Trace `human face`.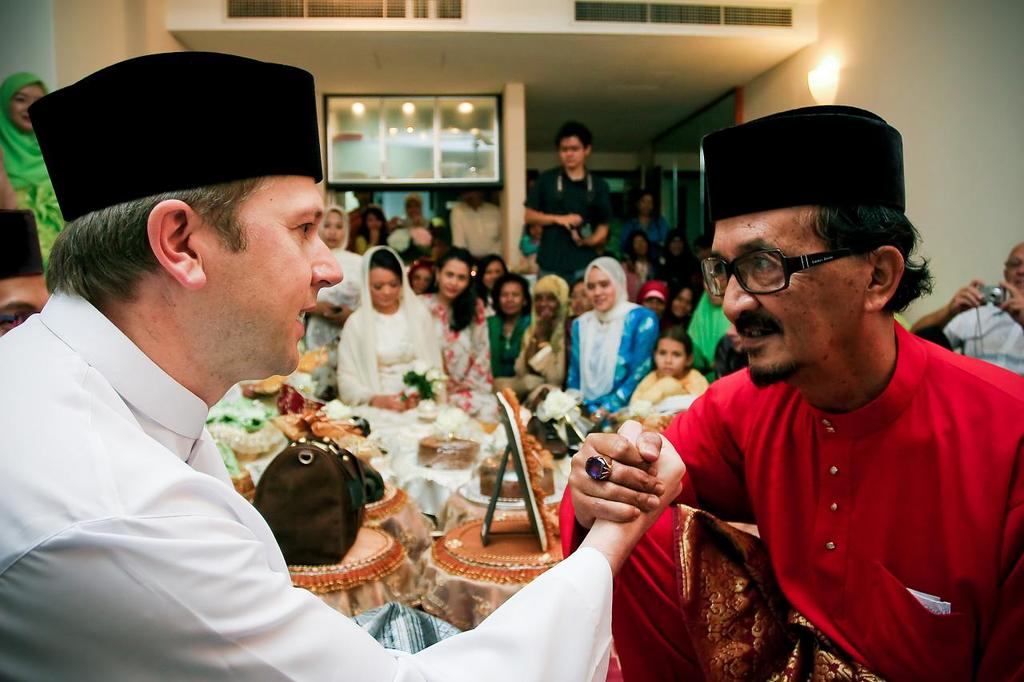
Traced to (6, 81, 54, 137).
